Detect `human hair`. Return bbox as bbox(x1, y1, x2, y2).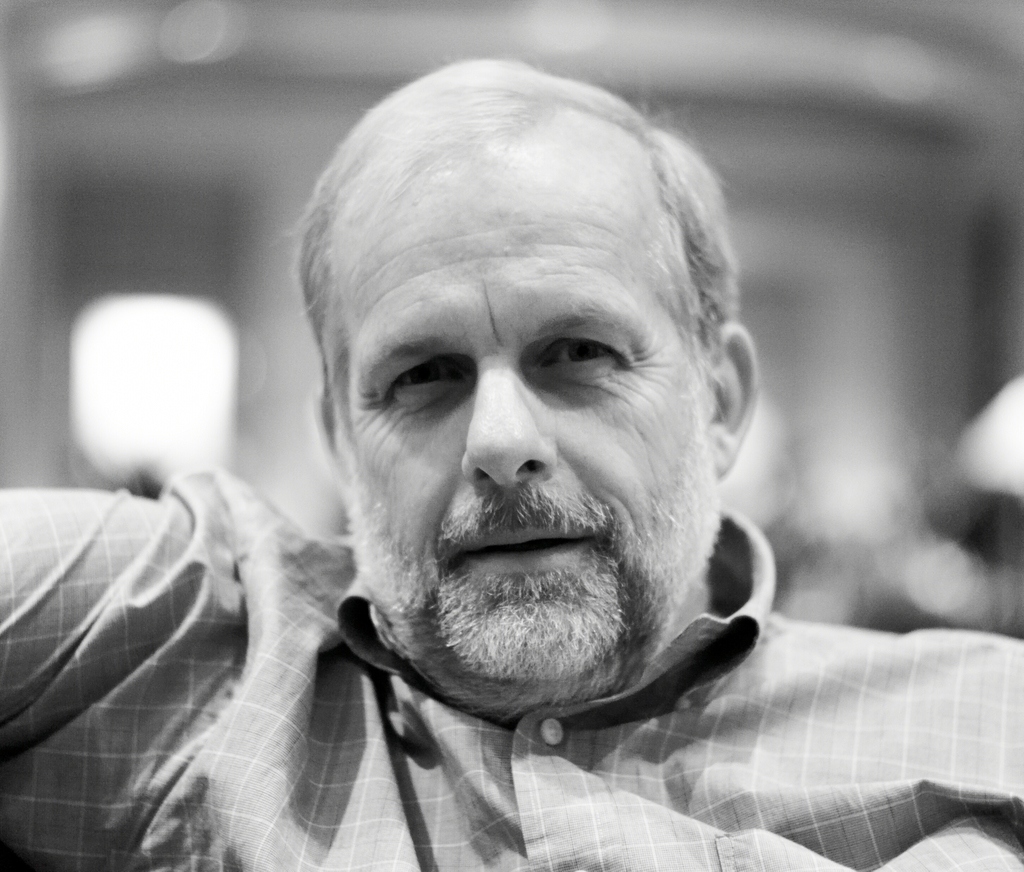
bbox(288, 37, 716, 510).
